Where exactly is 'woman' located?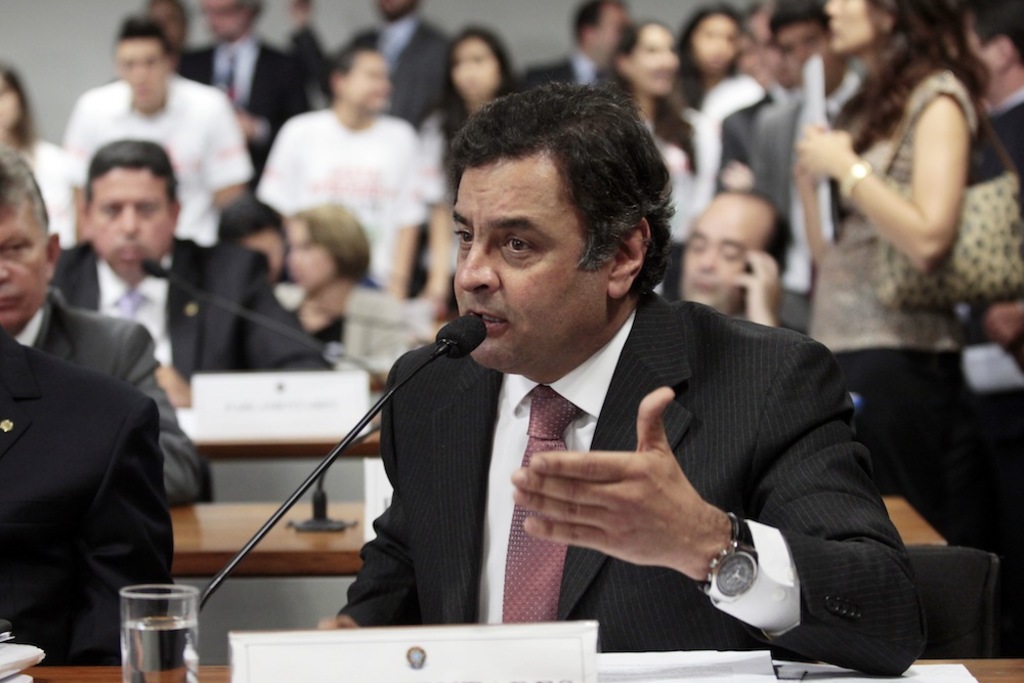
Its bounding box is rect(413, 26, 532, 319).
